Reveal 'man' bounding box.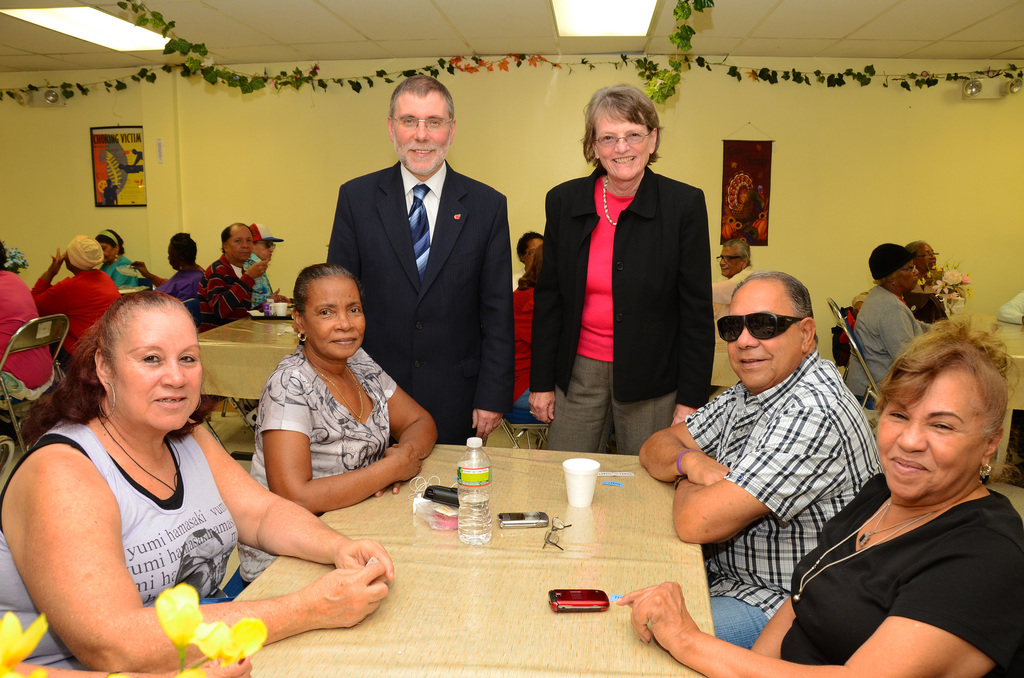
Revealed: x1=637 y1=269 x2=883 y2=650.
